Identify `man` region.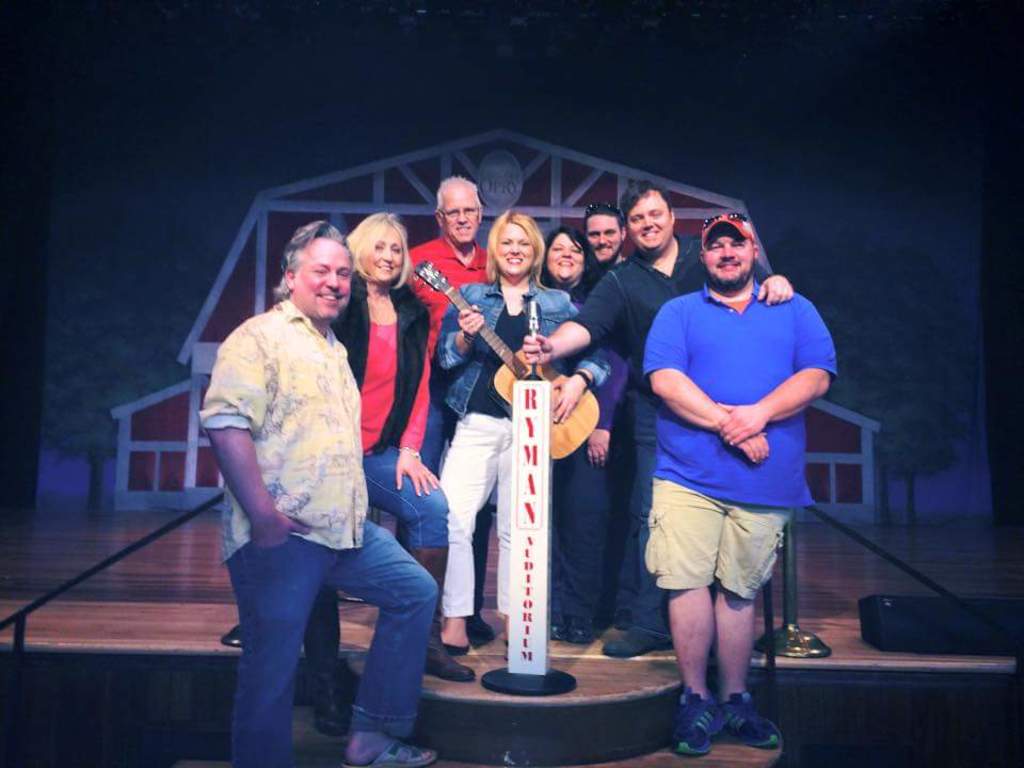
Region: l=515, t=182, r=797, b=666.
